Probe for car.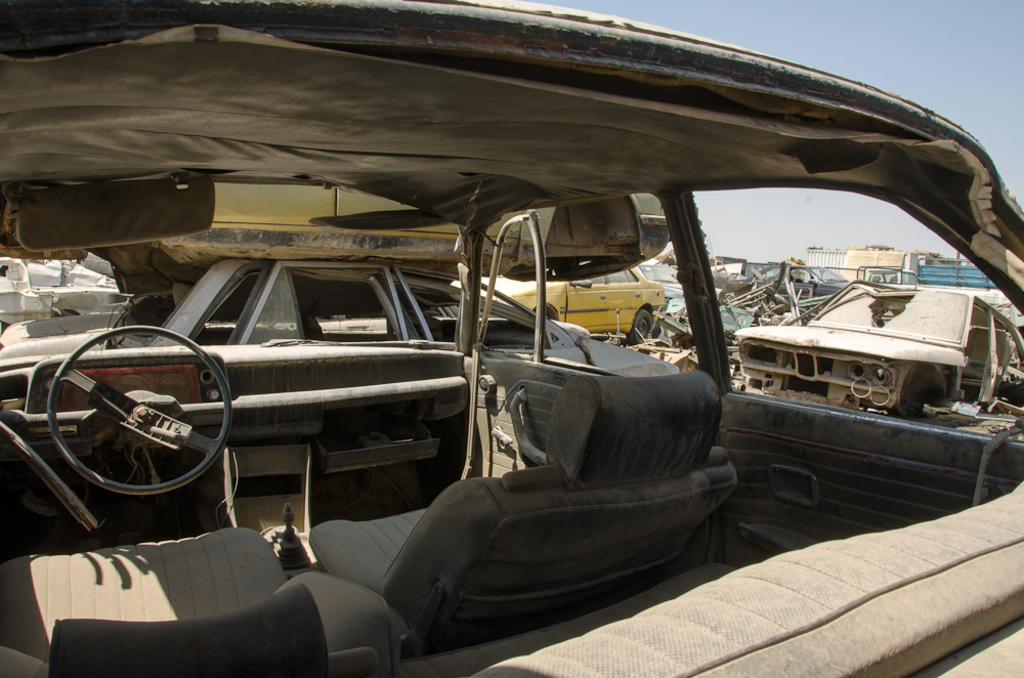
Probe result: [x1=0, y1=0, x2=1023, y2=677].
